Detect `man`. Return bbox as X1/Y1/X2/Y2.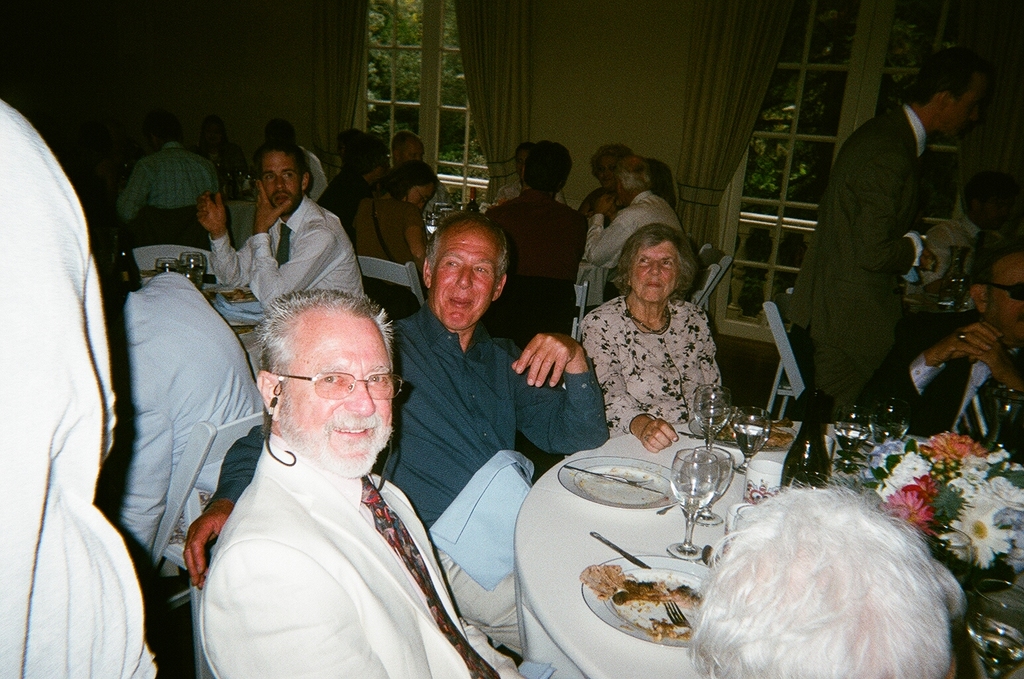
492/134/583/212.
